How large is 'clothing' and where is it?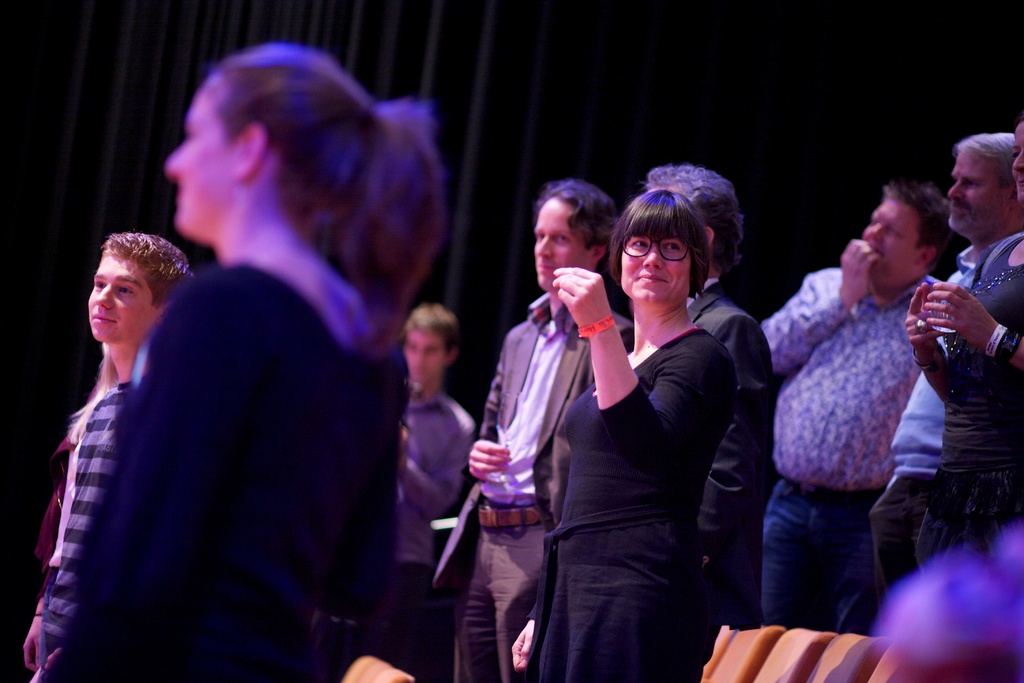
Bounding box: rect(27, 188, 426, 675).
